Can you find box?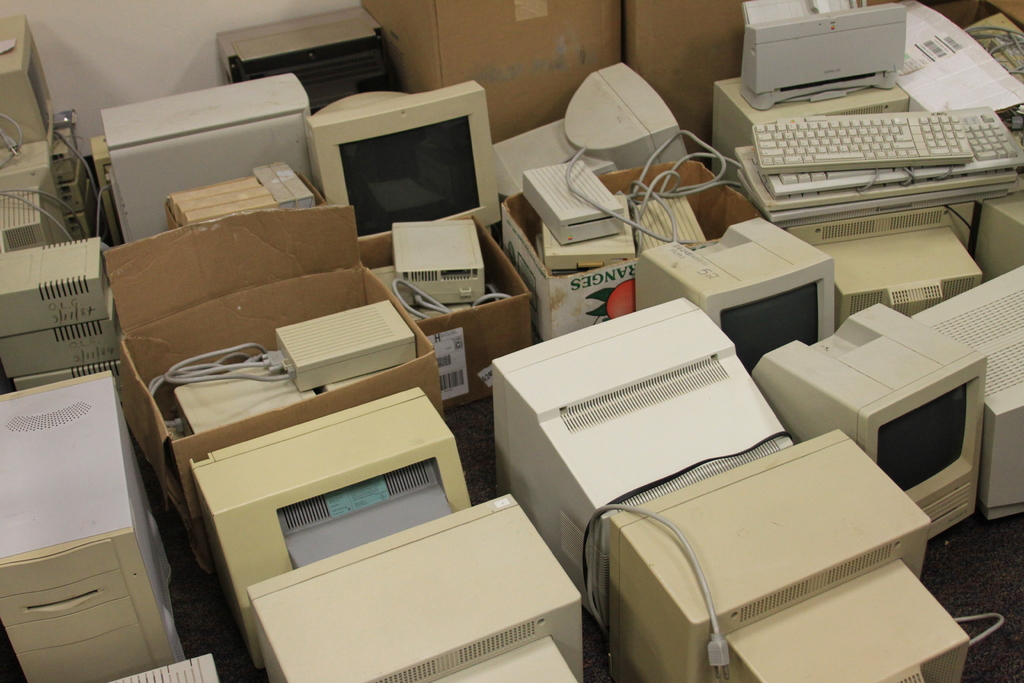
Yes, bounding box: left=360, top=0, right=612, bottom=144.
